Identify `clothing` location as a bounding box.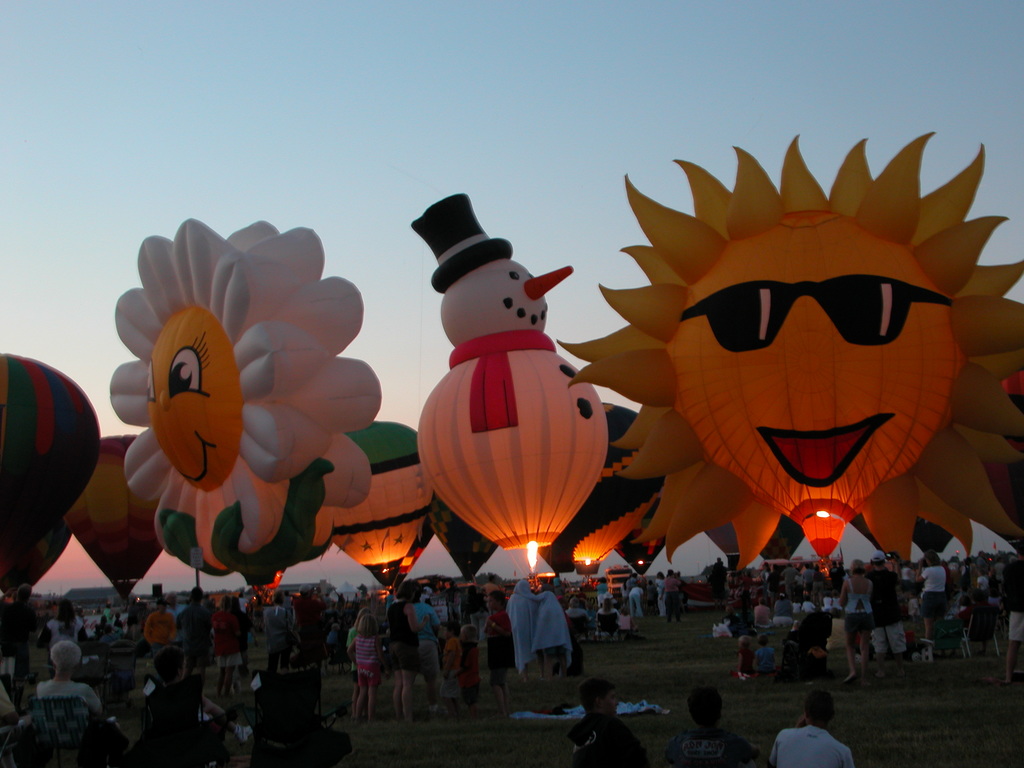
select_region(325, 627, 340, 647).
